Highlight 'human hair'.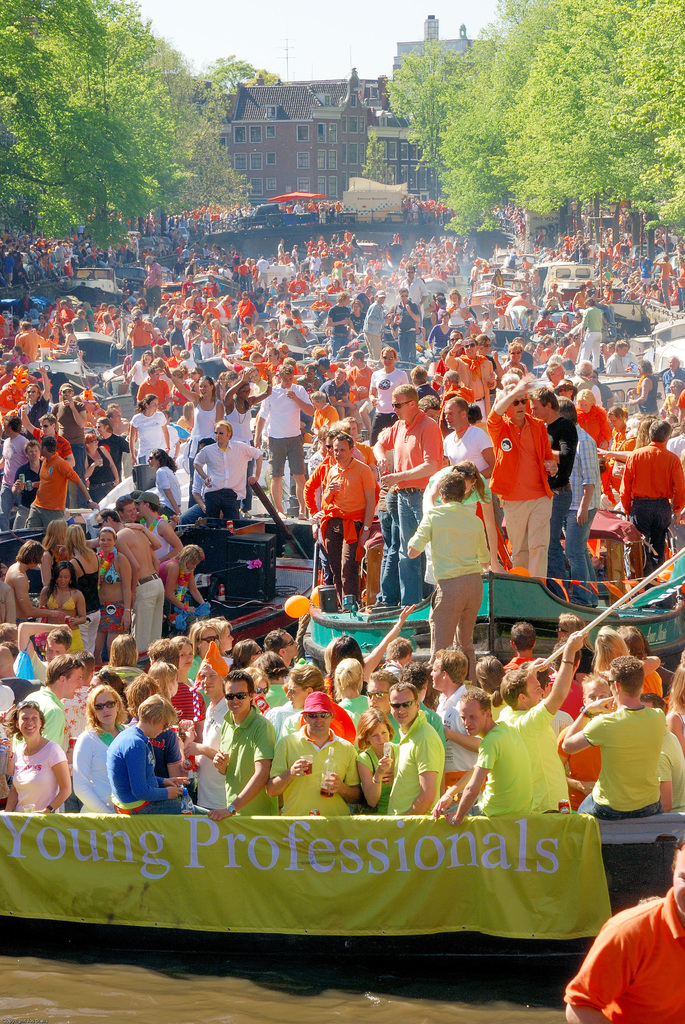
Highlighted region: bbox=(260, 630, 288, 652).
